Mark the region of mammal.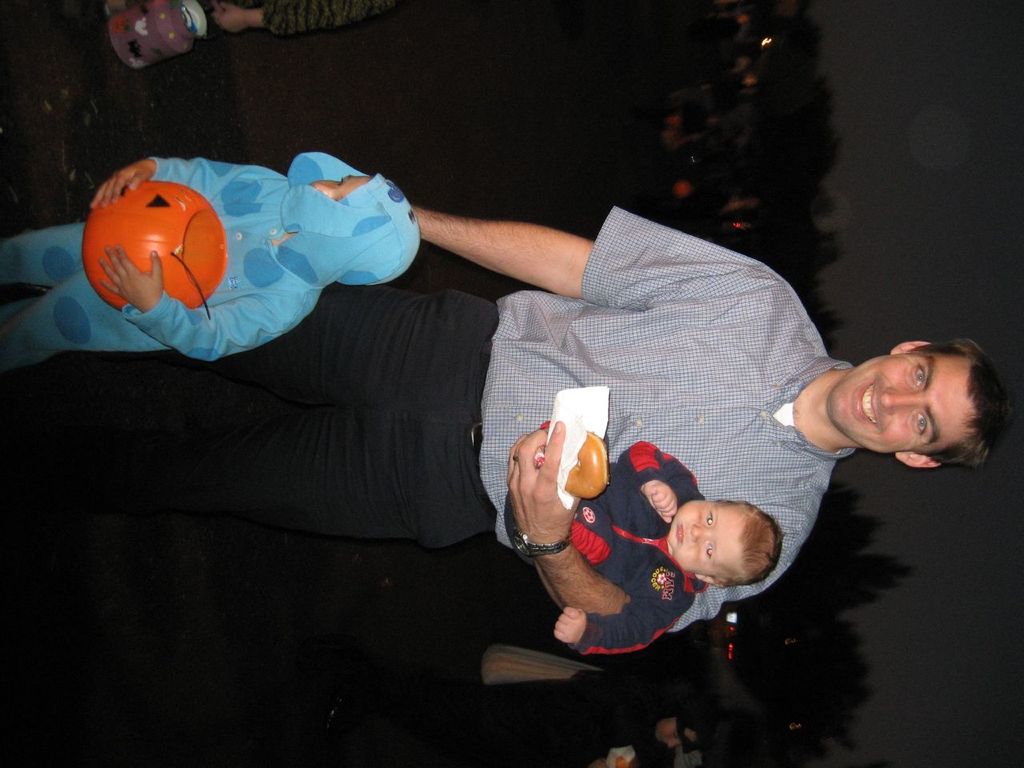
Region: {"left": 500, "top": 432, "right": 786, "bottom": 656}.
